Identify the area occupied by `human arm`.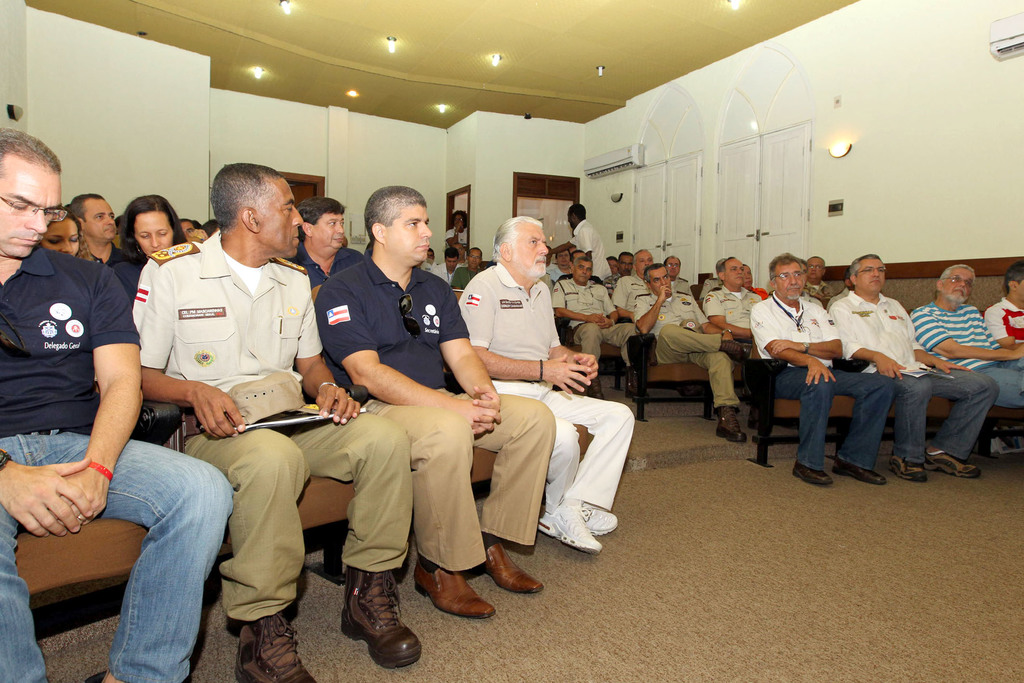
Area: rect(700, 309, 731, 343).
